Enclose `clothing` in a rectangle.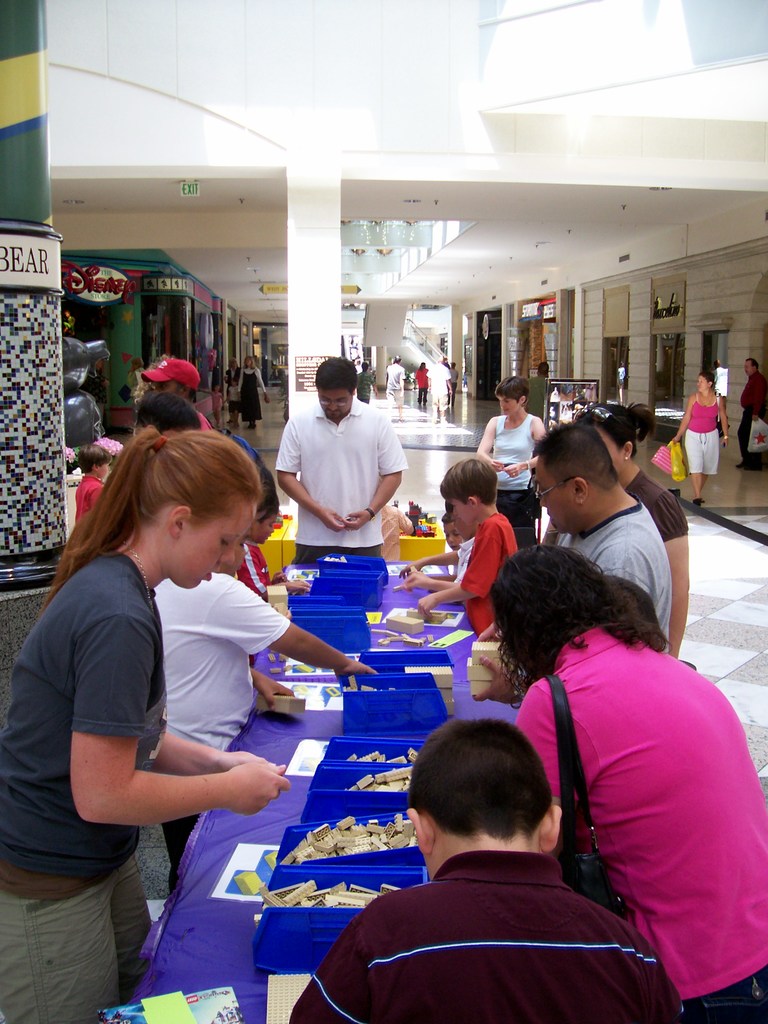
(488,413,539,541).
